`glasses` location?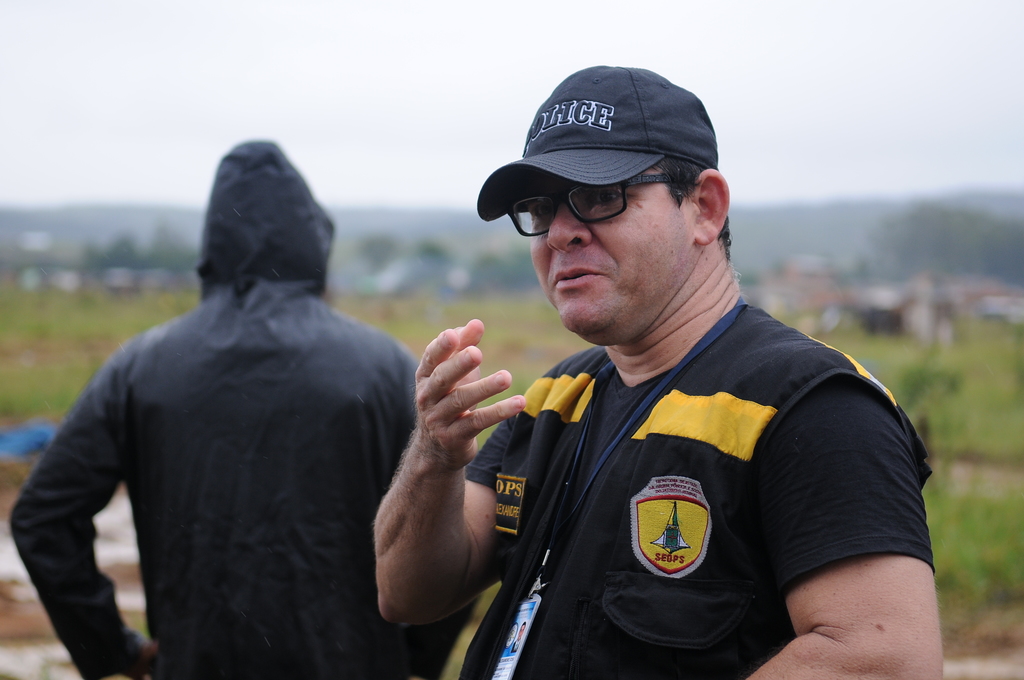
BBox(496, 172, 673, 243)
